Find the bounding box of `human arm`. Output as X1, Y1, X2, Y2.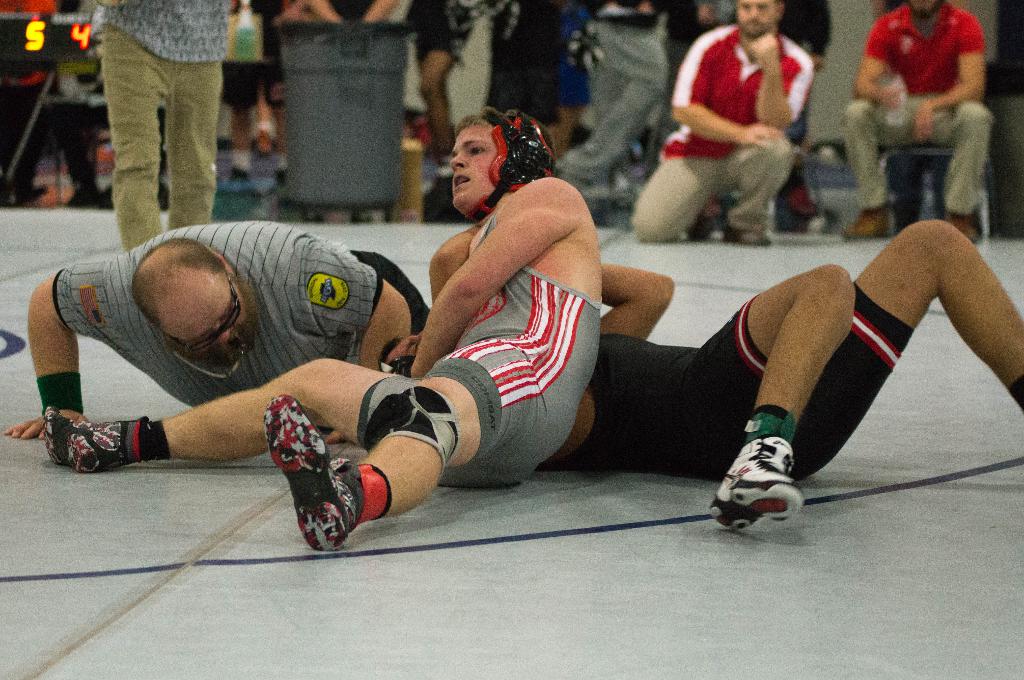
417, 186, 601, 352.
